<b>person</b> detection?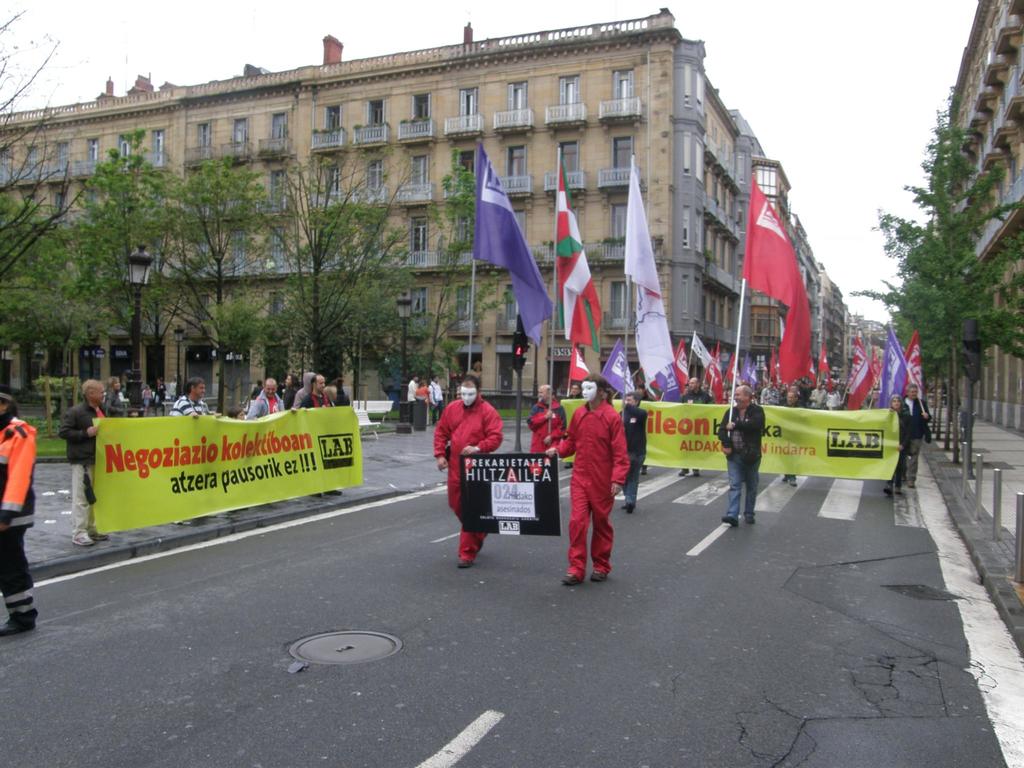
413:380:429:401
